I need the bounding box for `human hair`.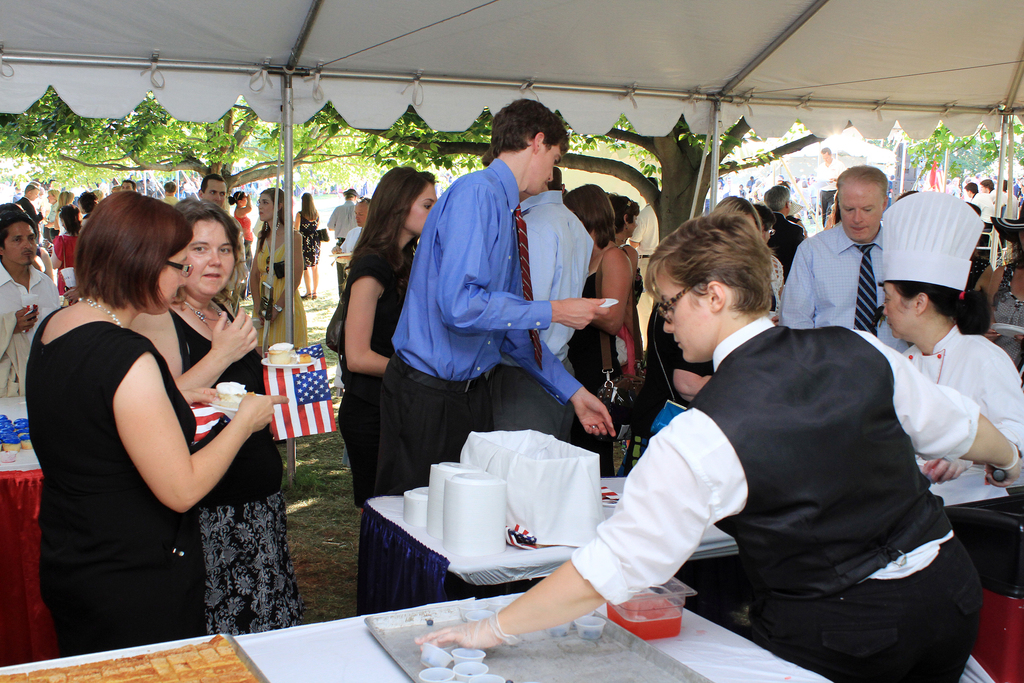
Here it is: 561, 181, 615, 250.
